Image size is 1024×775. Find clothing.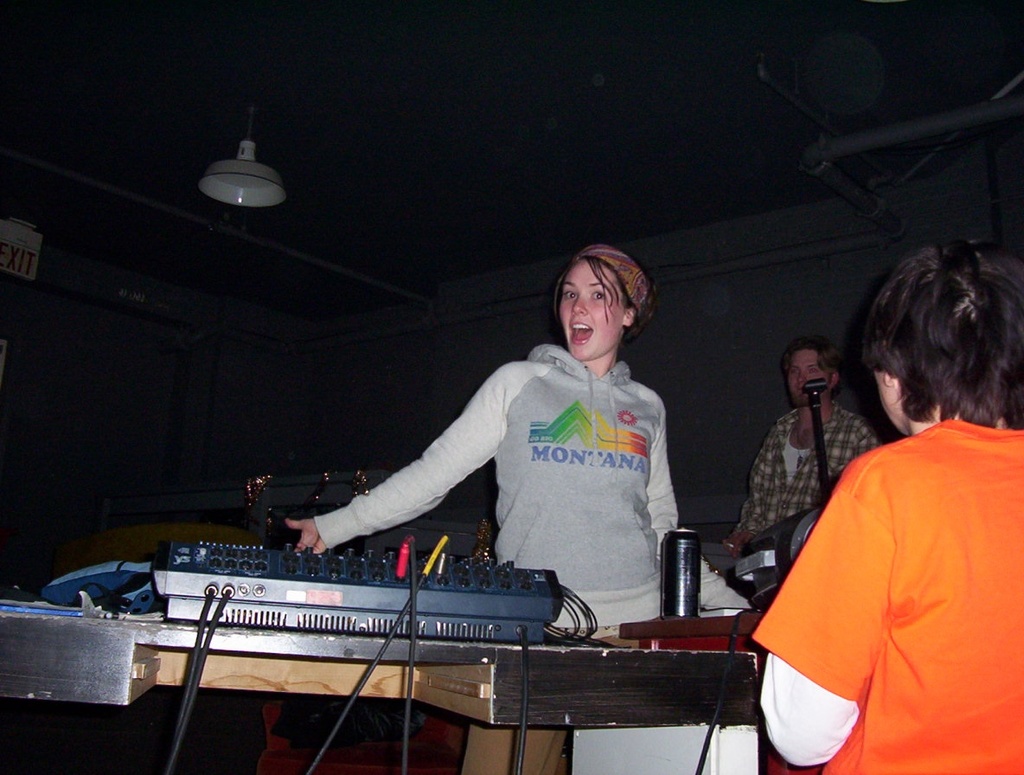
rect(309, 337, 758, 636).
